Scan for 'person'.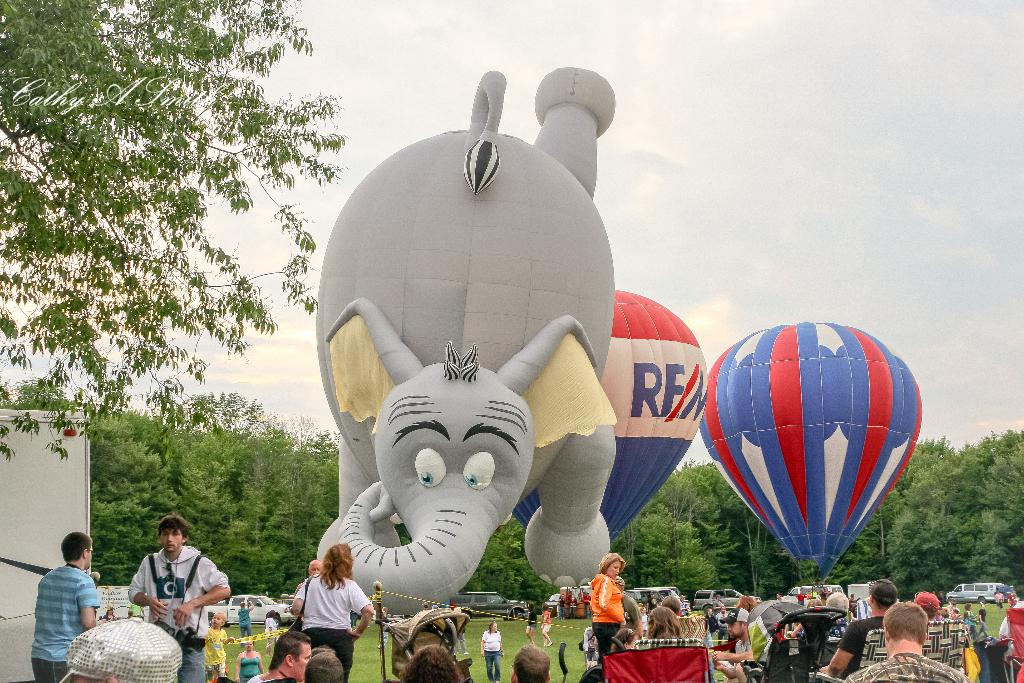
Scan result: Rect(244, 631, 310, 682).
